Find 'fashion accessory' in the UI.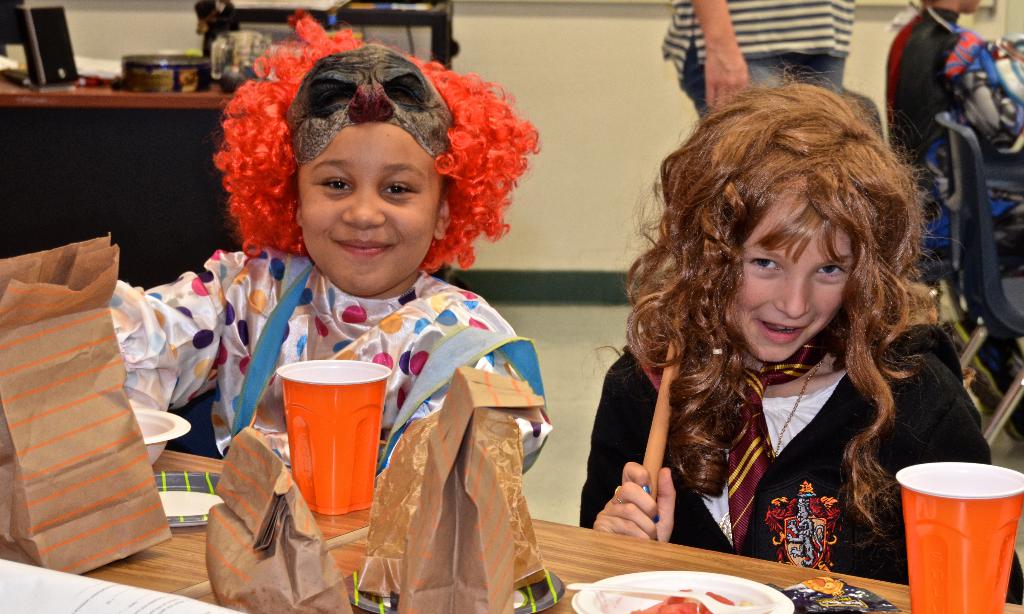
UI element at Rect(612, 484, 623, 505).
